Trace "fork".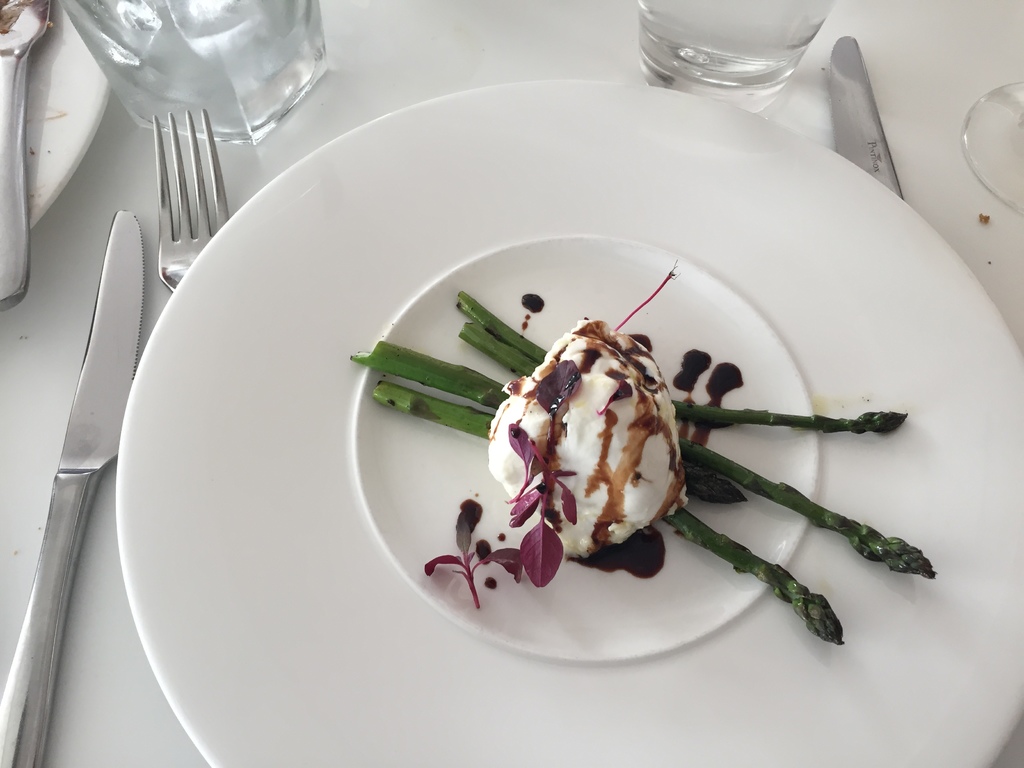
Traced to 152:111:229:296.
